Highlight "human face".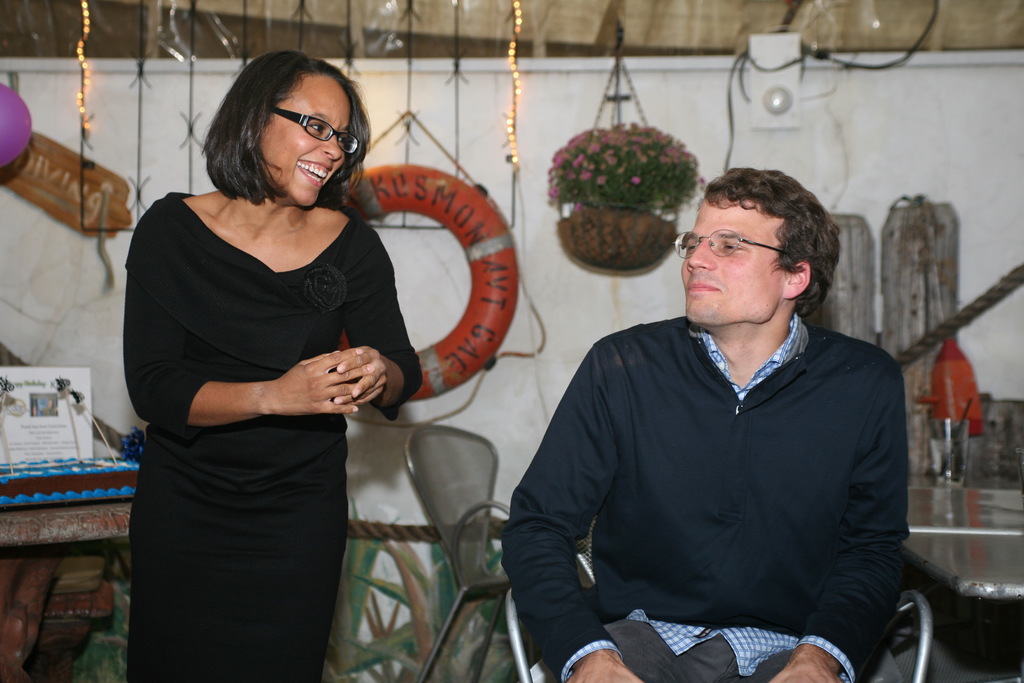
Highlighted region: select_region(255, 74, 355, 208).
